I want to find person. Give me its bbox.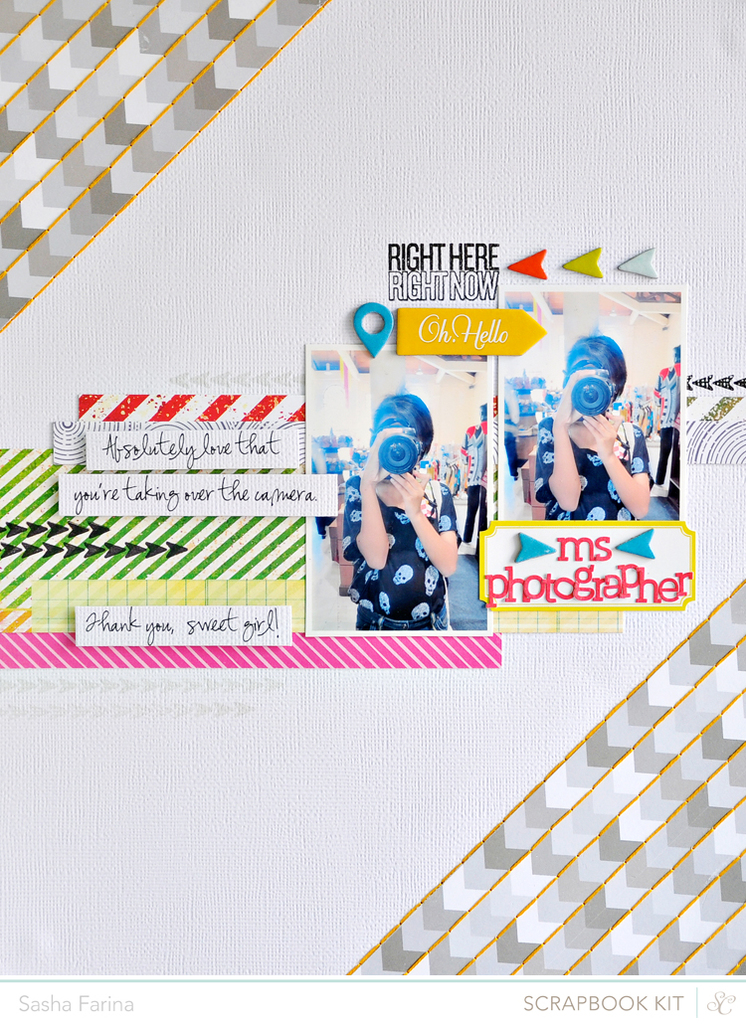
left=353, top=393, right=477, bottom=656.
